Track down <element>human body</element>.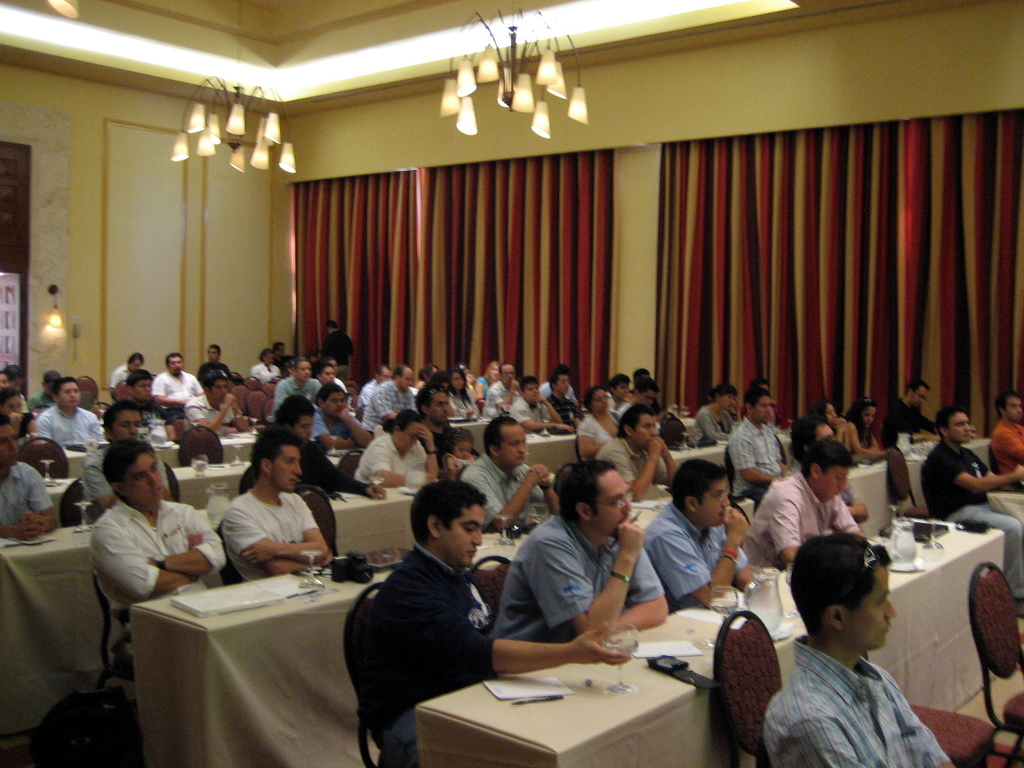
Tracked to 743 437 864 573.
